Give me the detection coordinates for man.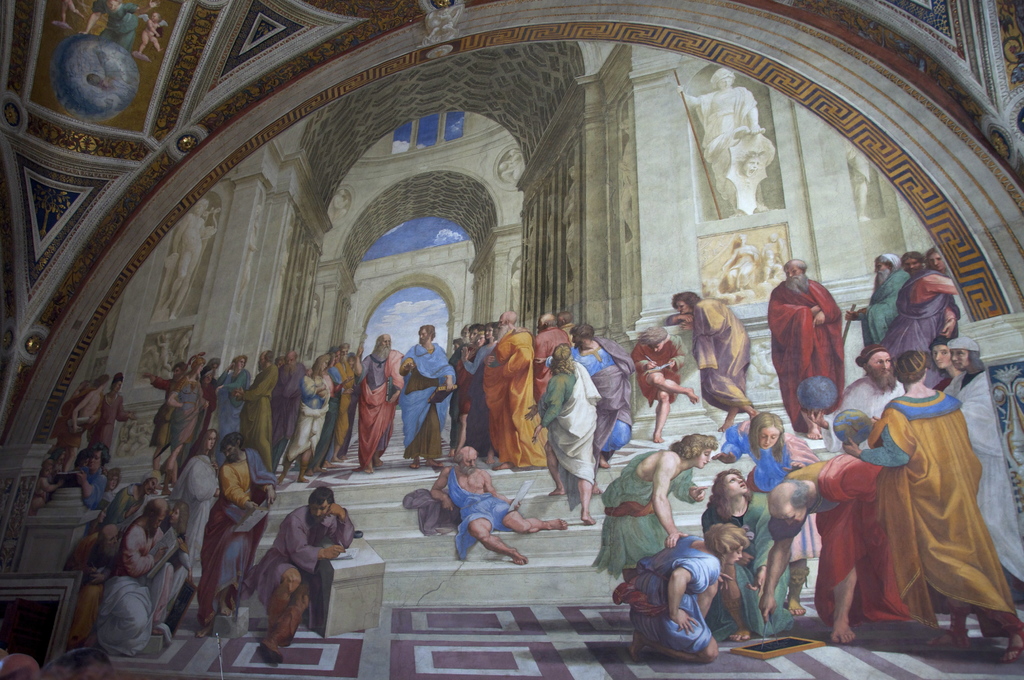
box=[399, 320, 456, 475].
